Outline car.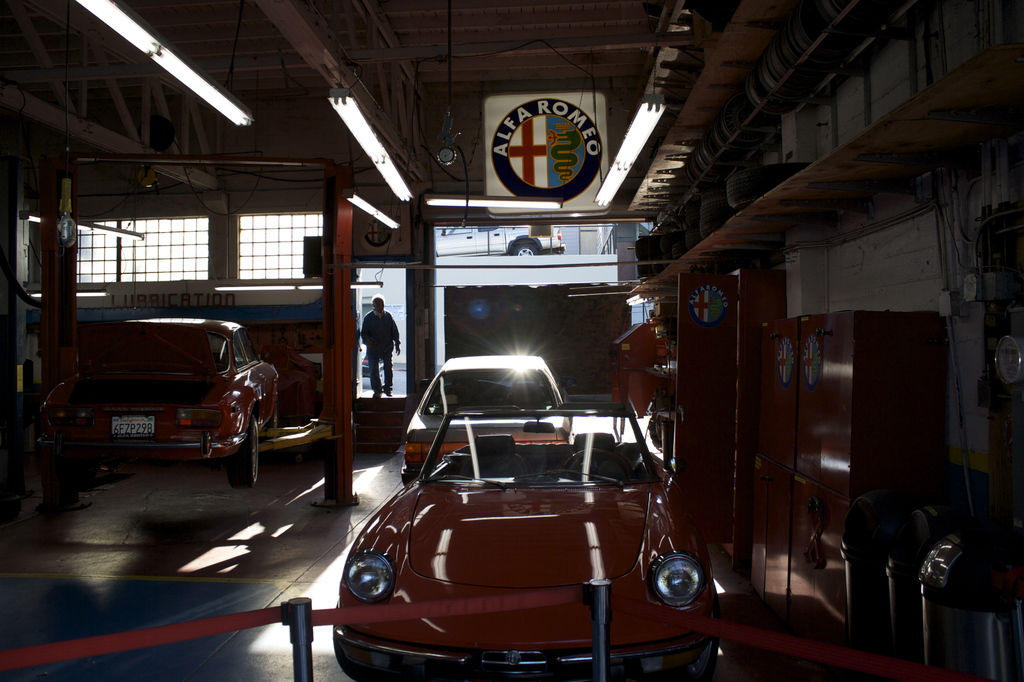
Outline: 398/348/563/484.
